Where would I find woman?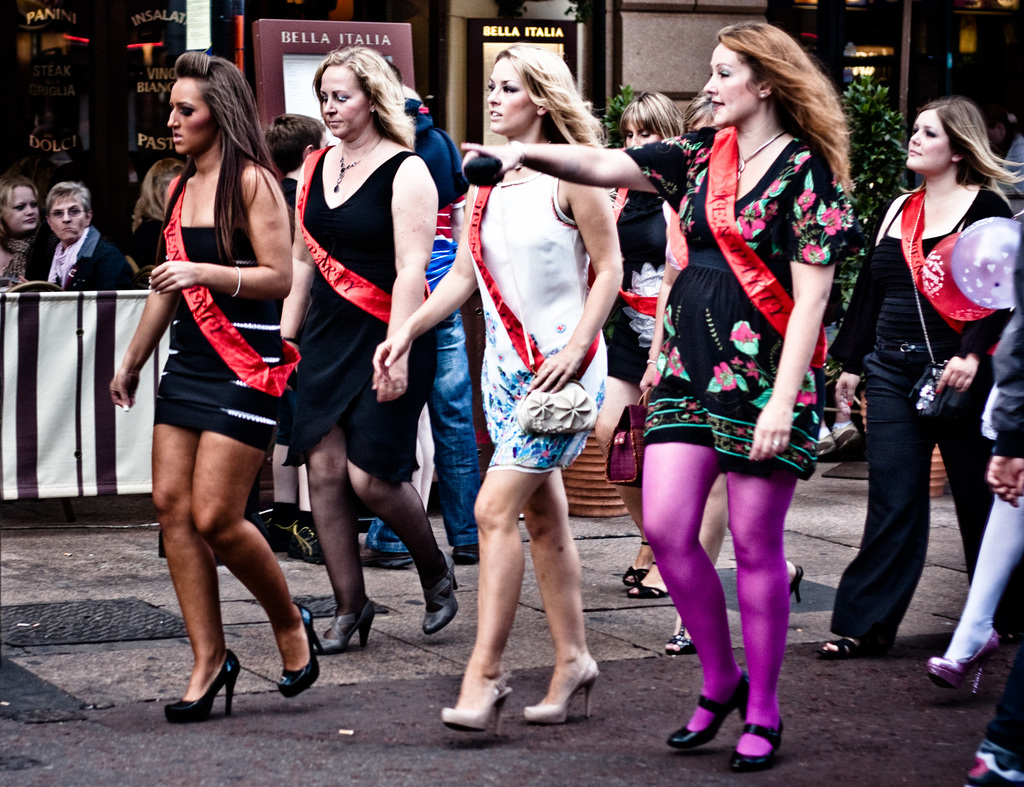
At crop(122, 154, 190, 288).
